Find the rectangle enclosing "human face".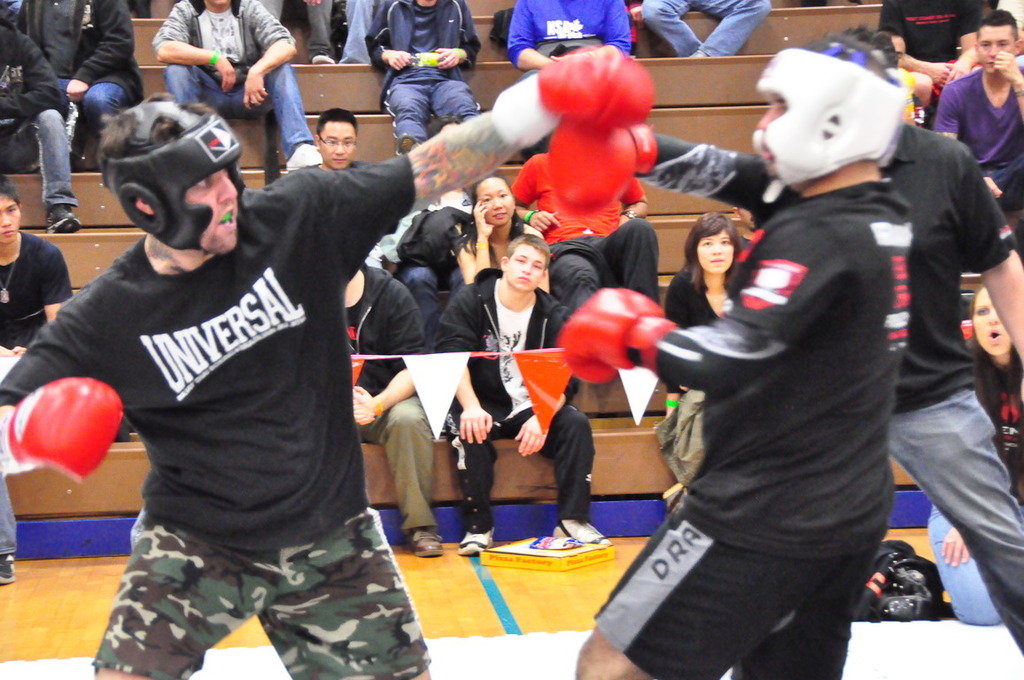
region(896, 39, 904, 68).
